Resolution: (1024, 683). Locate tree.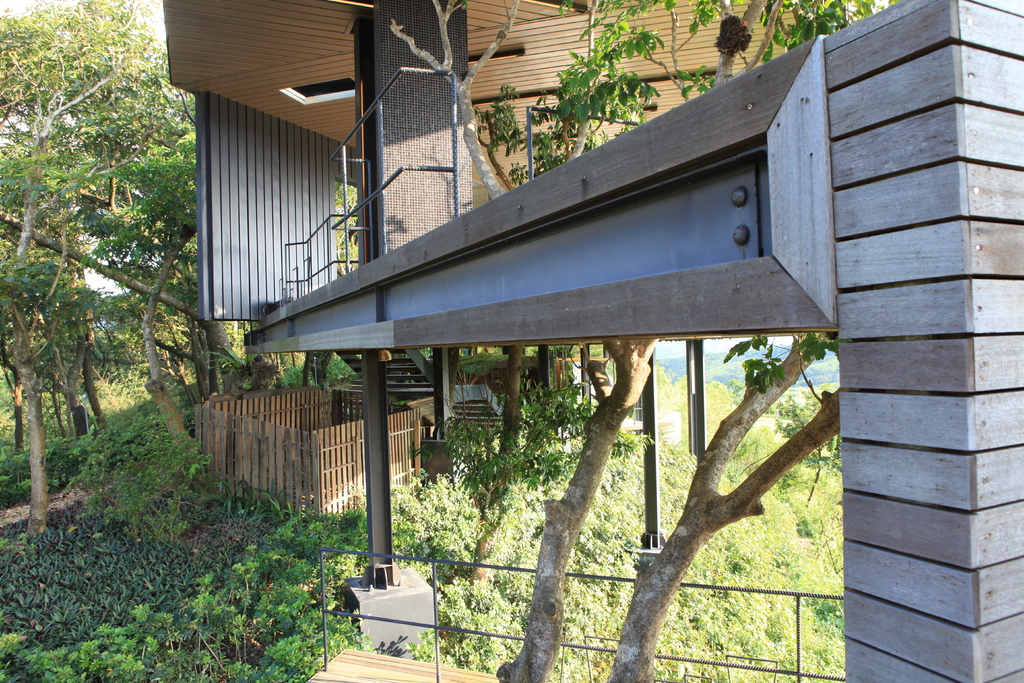
<box>490,0,913,682</box>.
